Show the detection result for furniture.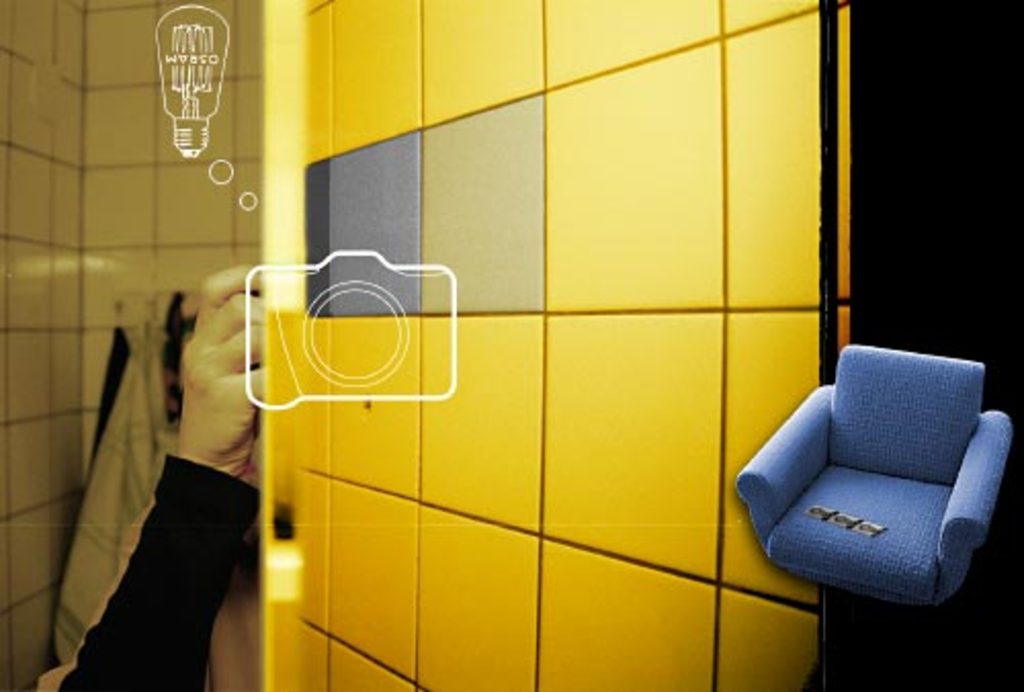
<region>733, 340, 1012, 616</region>.
